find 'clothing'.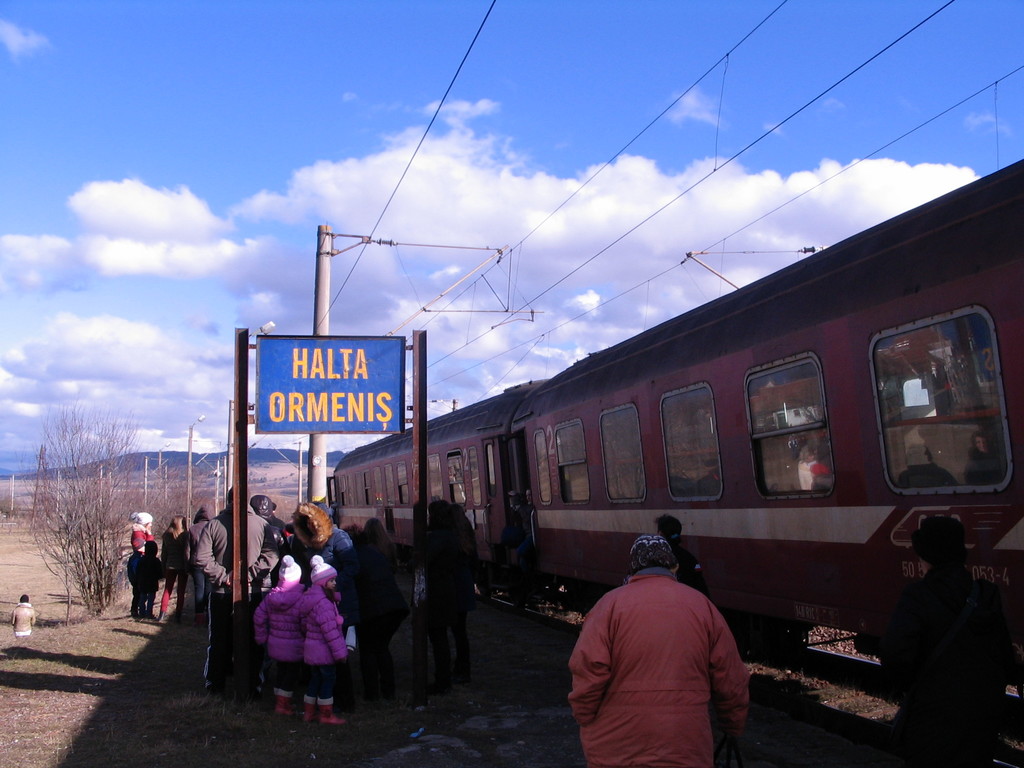
bbox(161, 520, 202, 600).
